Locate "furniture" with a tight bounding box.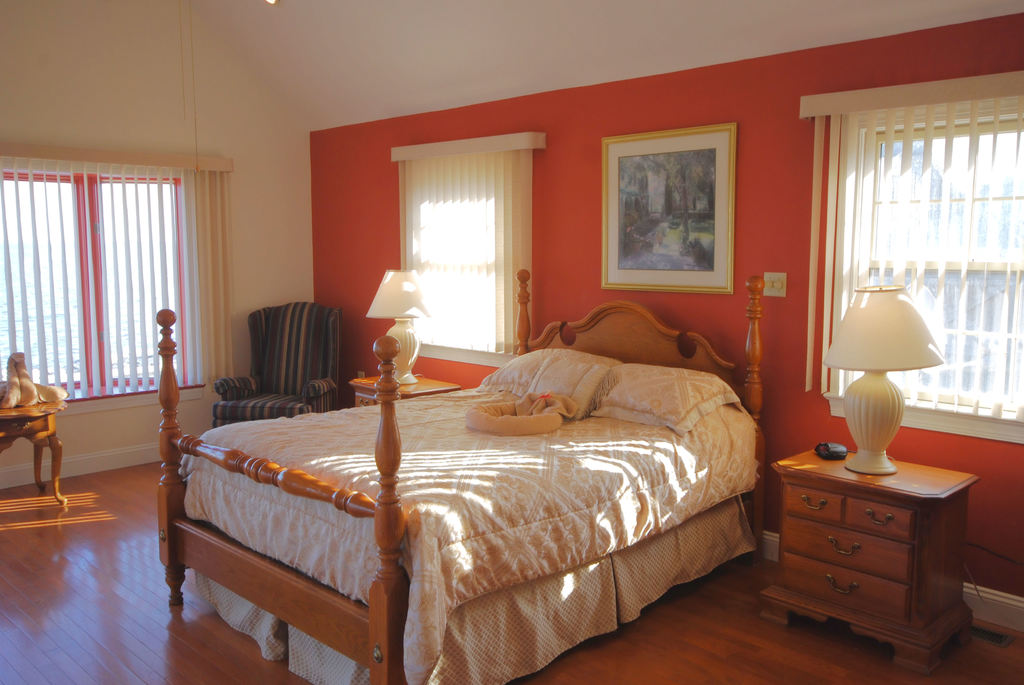
(x1=212, y1=299, x2=345, y2=428).
